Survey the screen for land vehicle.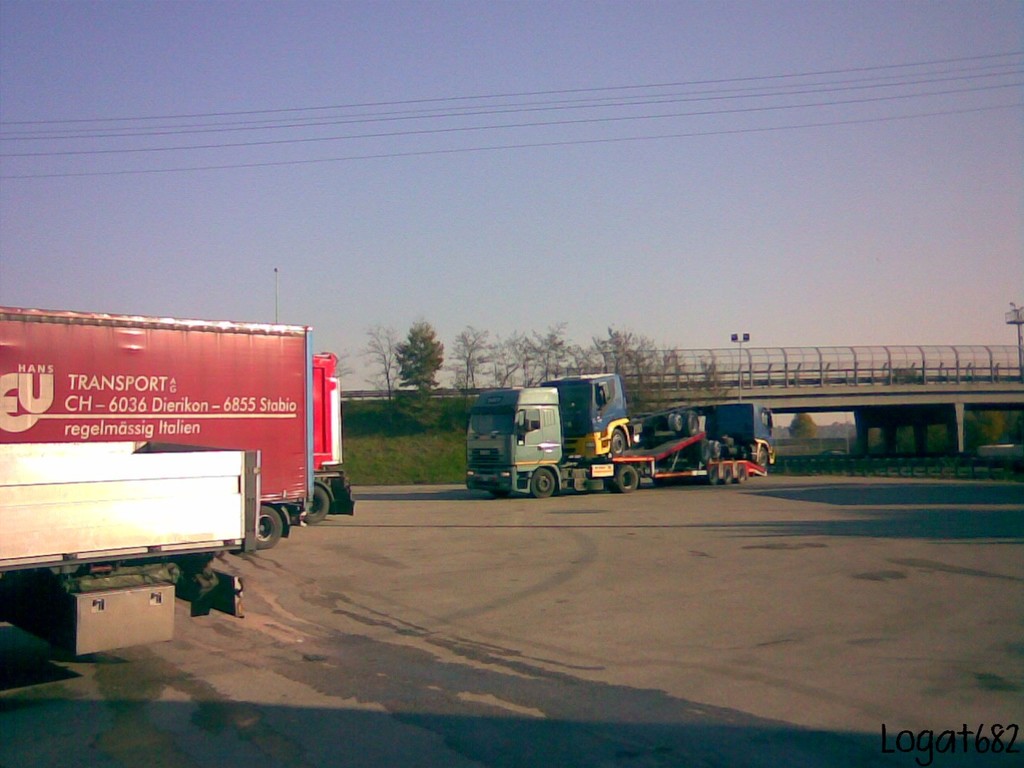
Survey found: bbox=(0, 304, 310, 548).
